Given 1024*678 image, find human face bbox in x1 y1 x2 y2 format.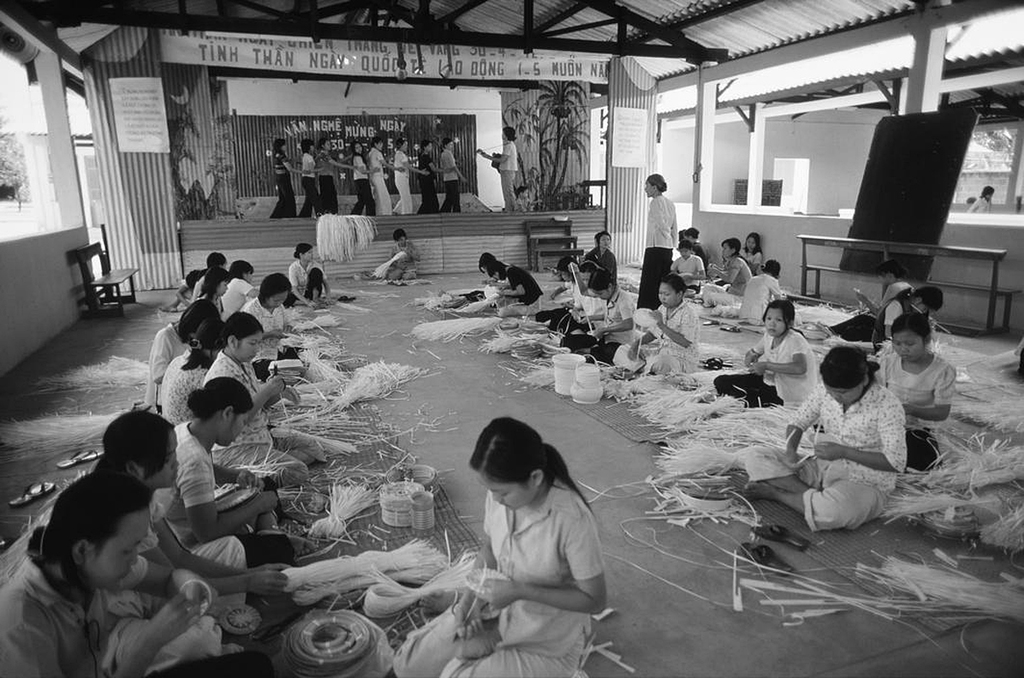
719 244 728 259.
